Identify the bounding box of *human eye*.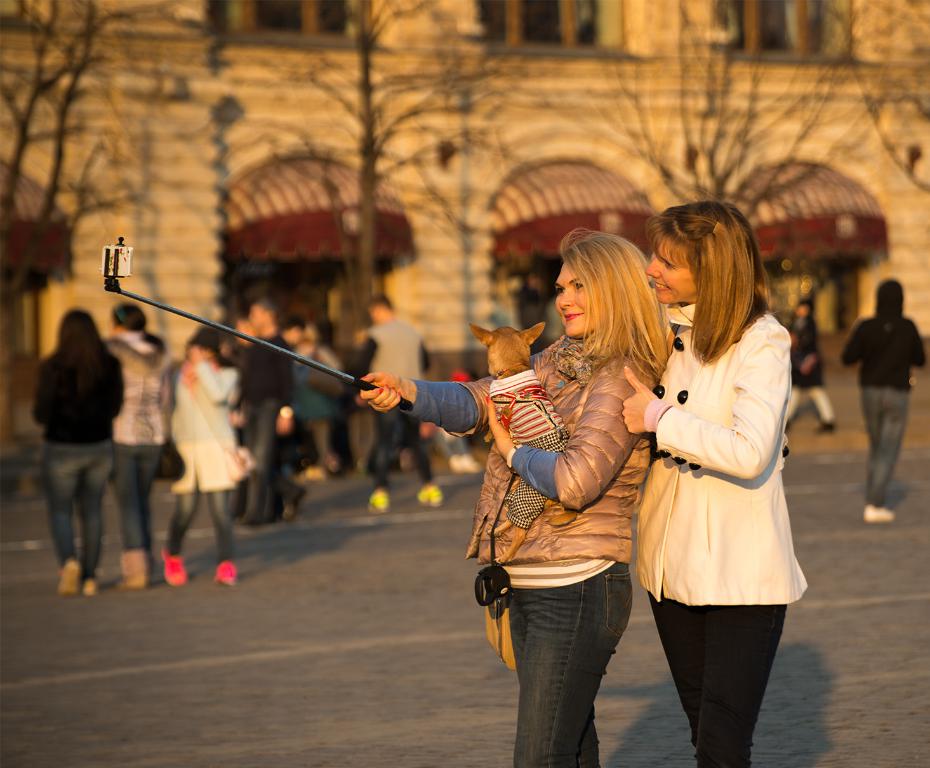
rect(554, 287, 565, 296).
